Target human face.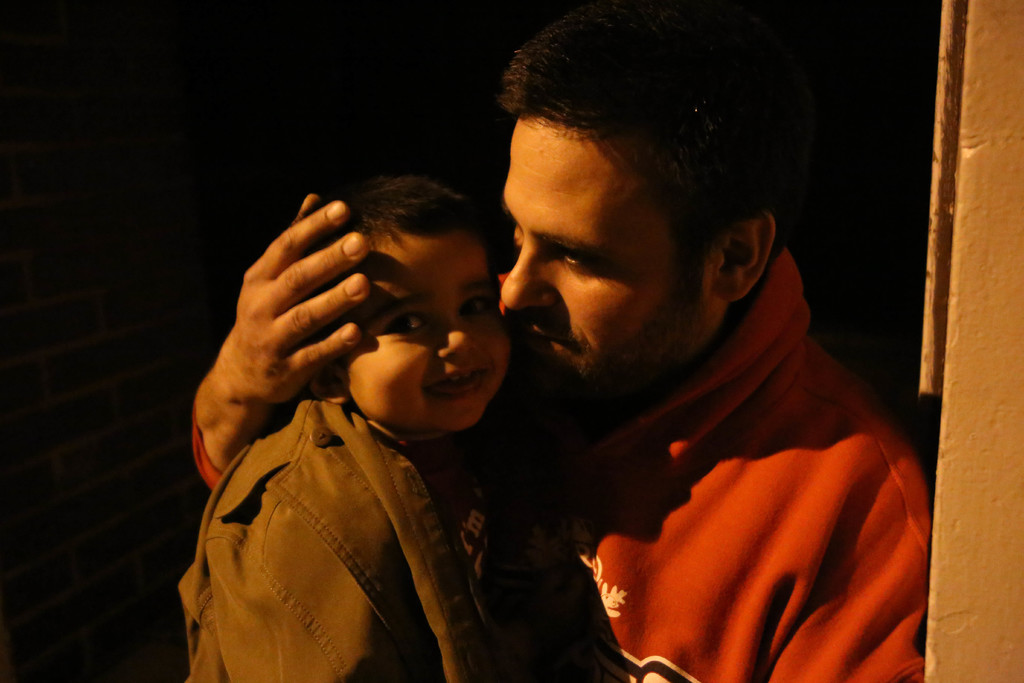
Target region: <box>339,229,509,434</box>.
